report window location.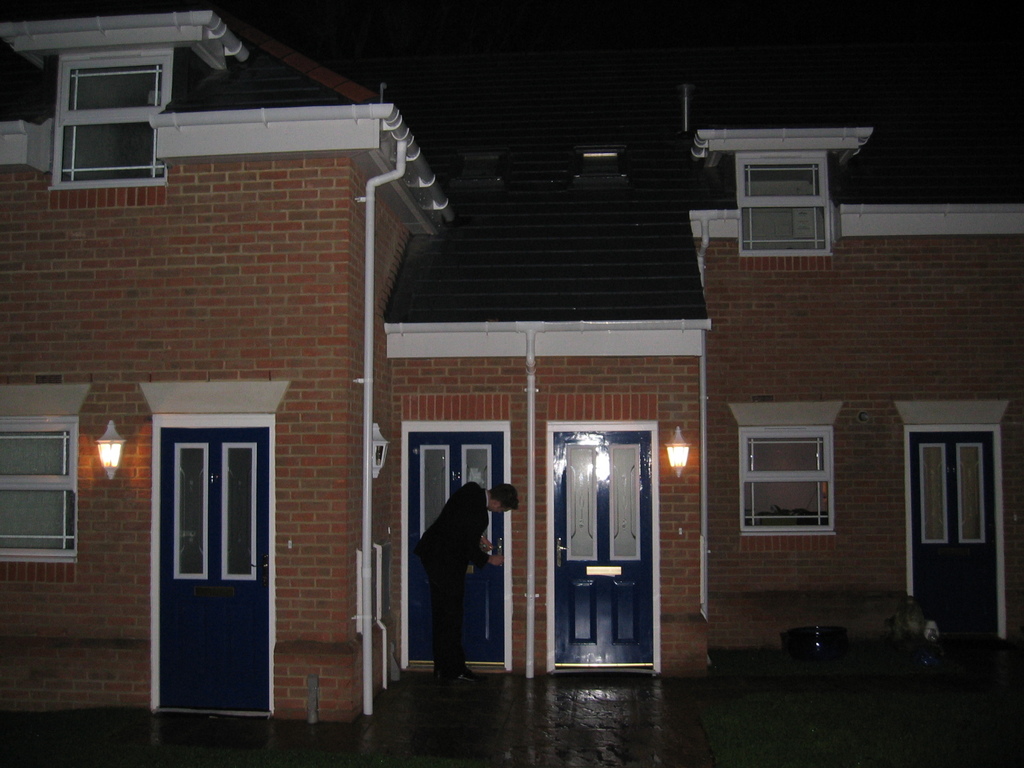
Report: locate(67, 52, 180, 178).
